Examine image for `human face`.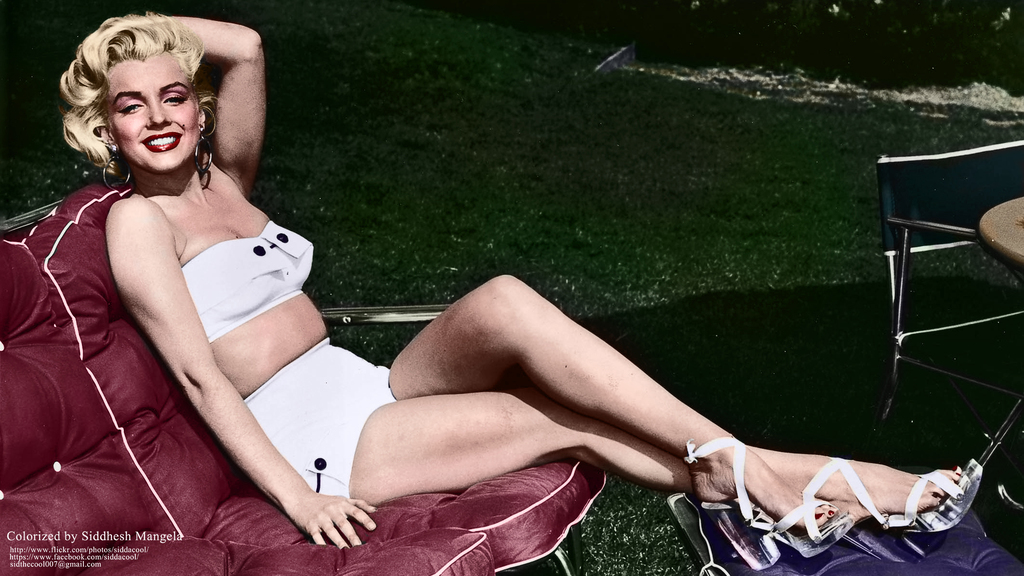
Examination result: Rect(108, 56, 200, 172).
